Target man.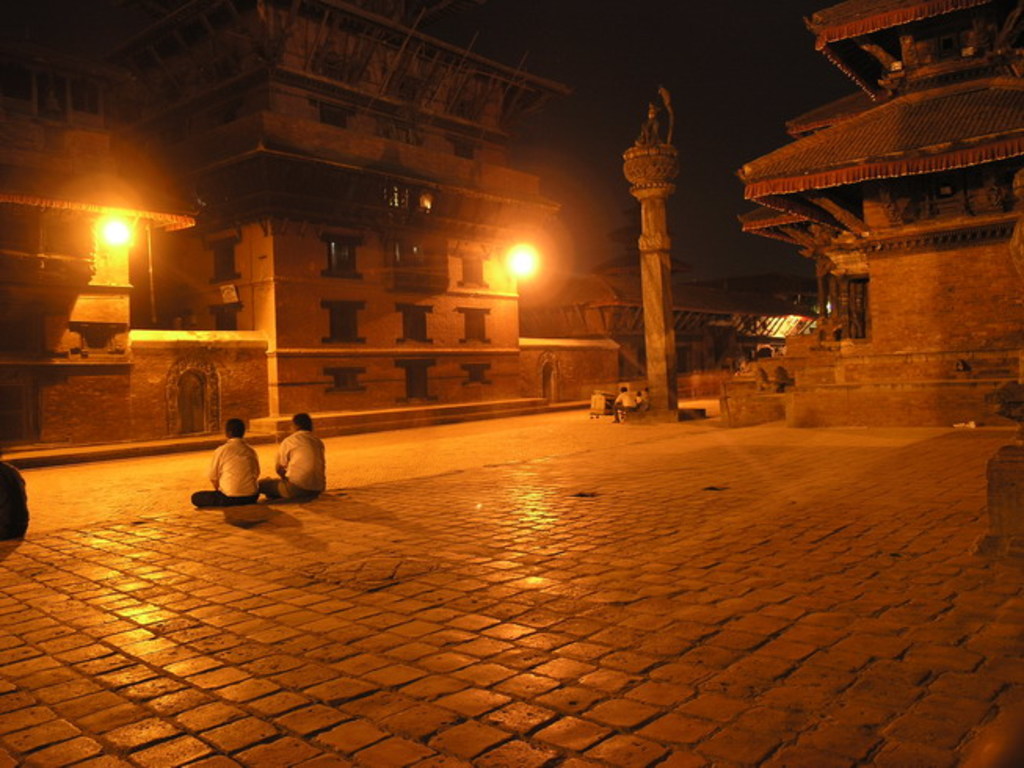
Target region: [left=615, top=386, right=637, bottom=423].
